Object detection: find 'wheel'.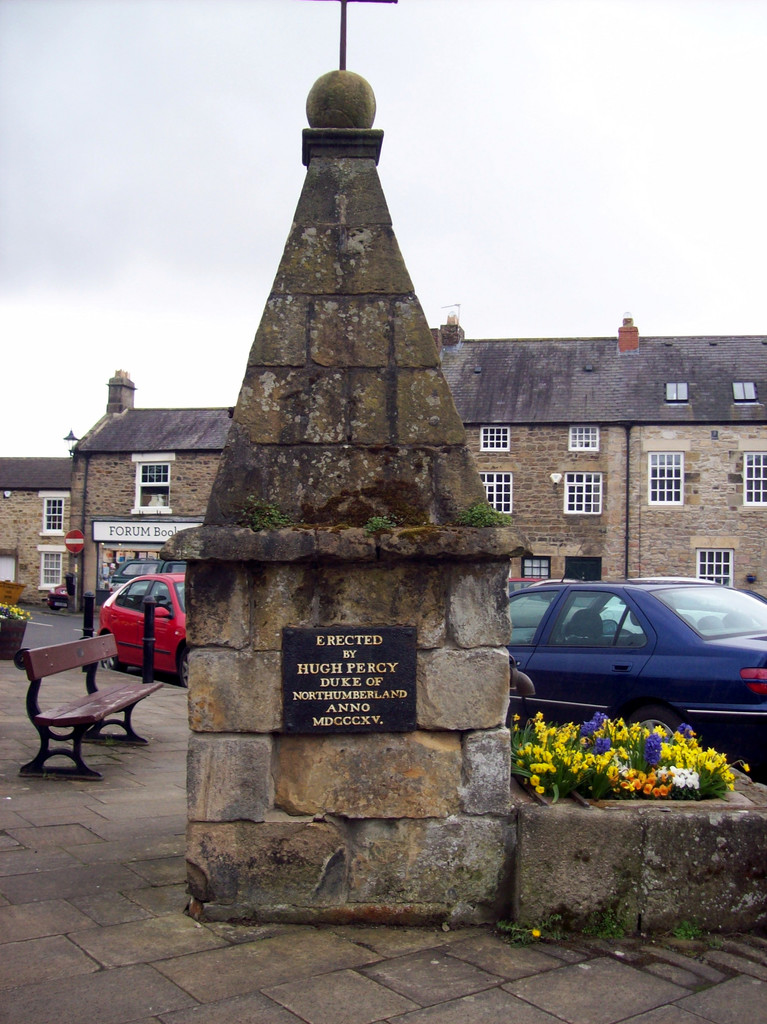
crop(176, 648, 192, 691).
